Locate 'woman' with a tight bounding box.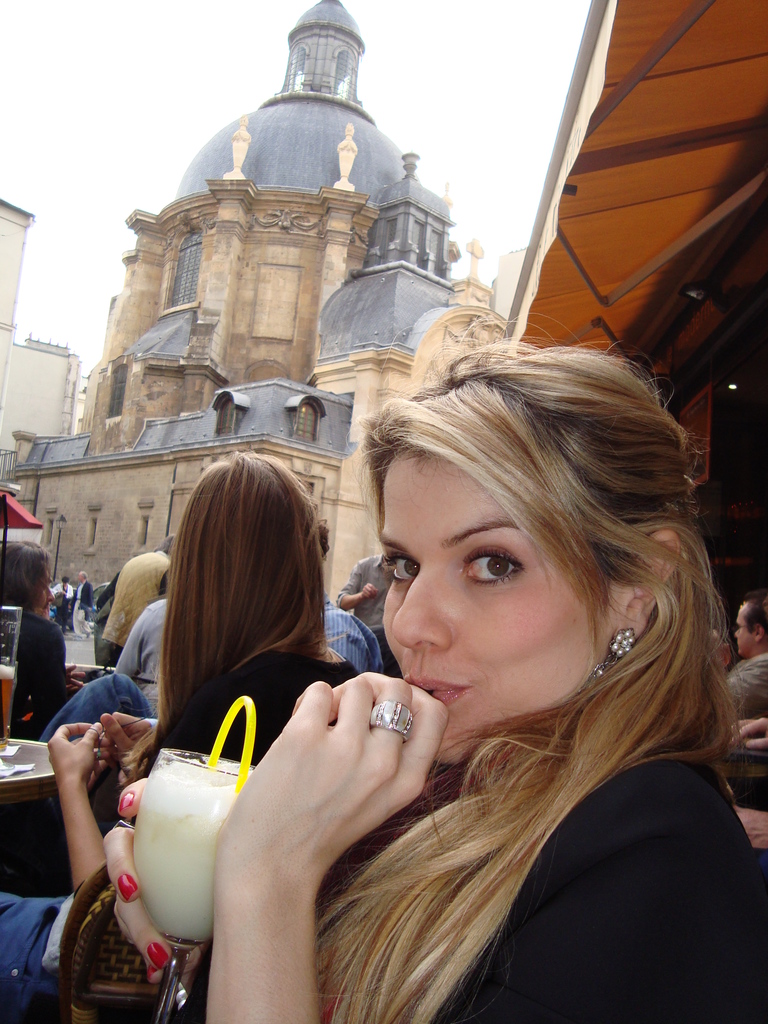
{"left": 48, "top": 576, "right": 72, "bottom": 634}.
